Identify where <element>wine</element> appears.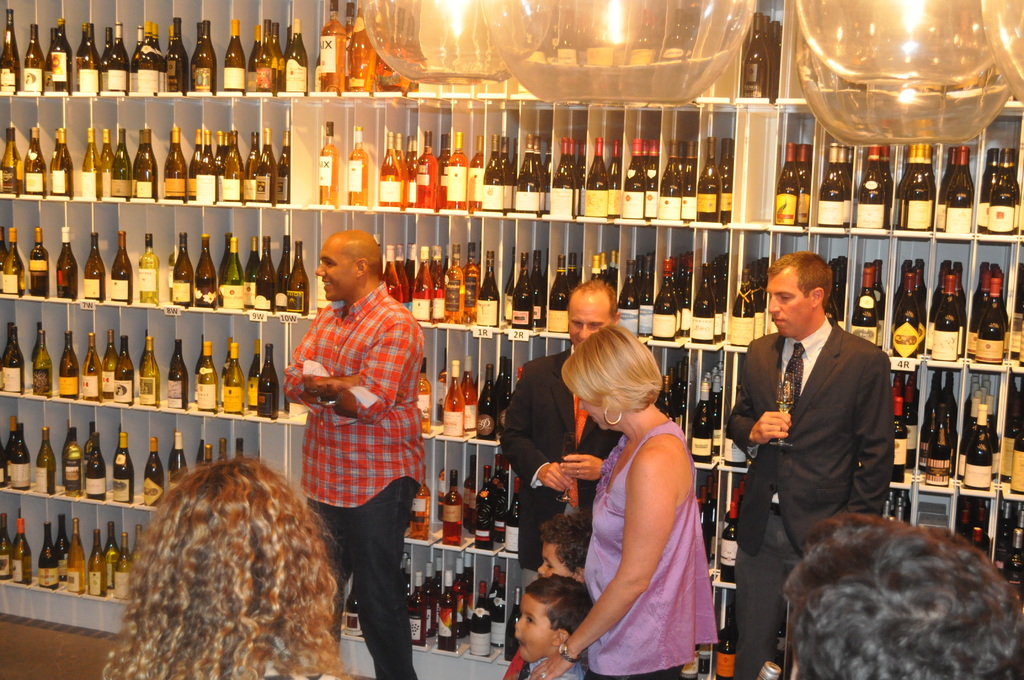
Appears at rect(35, 519, 58, 590).
